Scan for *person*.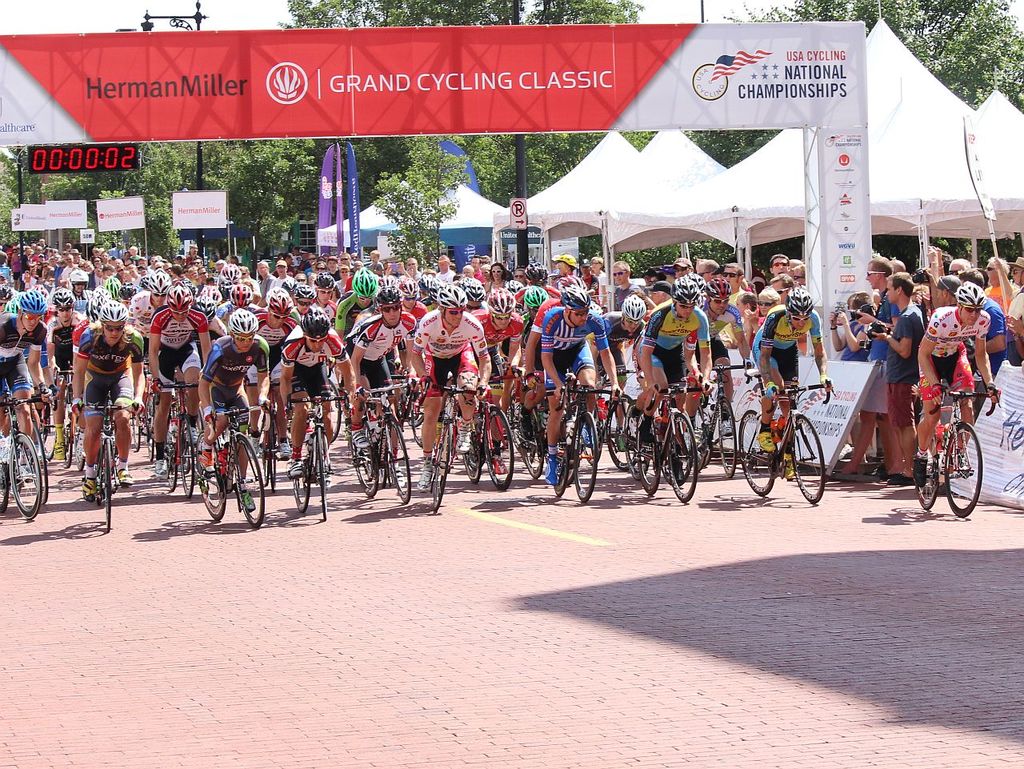
Scan result: Rect(866, 277, 930, 480).
